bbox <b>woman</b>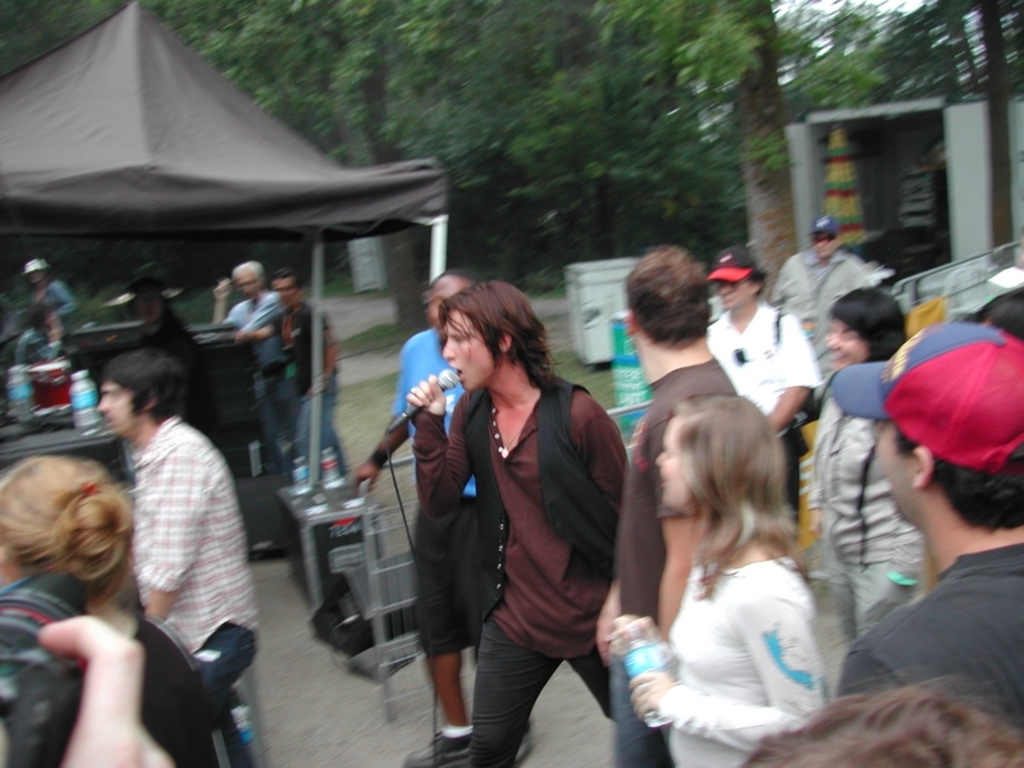
113, 268, 216, 425
